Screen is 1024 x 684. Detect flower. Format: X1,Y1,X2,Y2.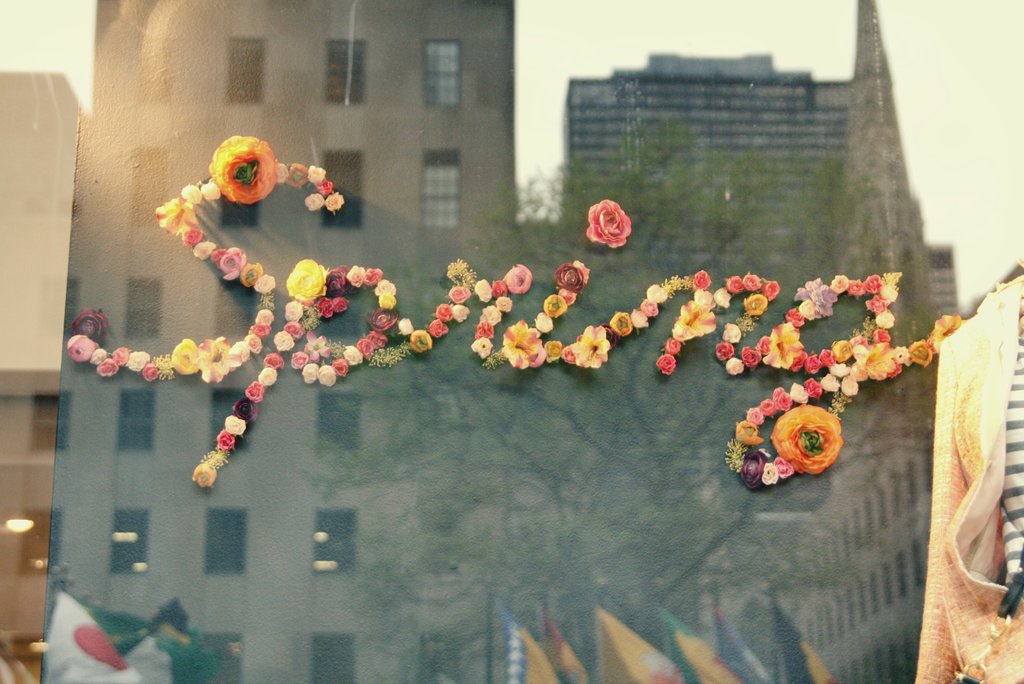
695,289,716,307.
